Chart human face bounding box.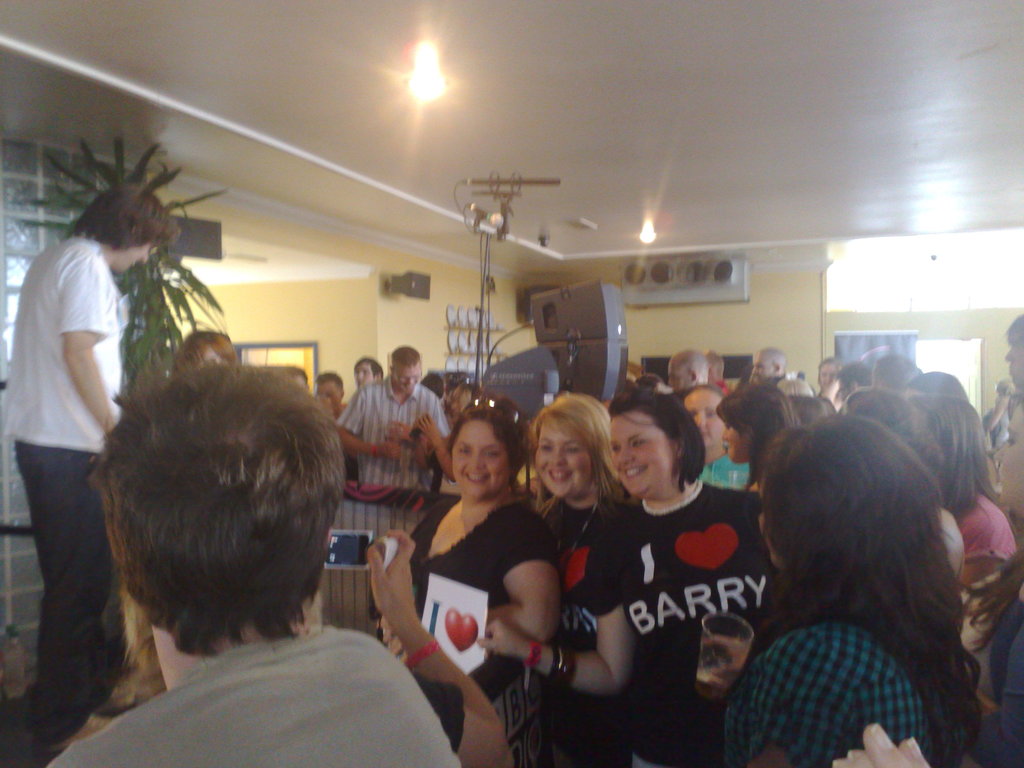
Charted: select_region(609, 413, 674, 501).
